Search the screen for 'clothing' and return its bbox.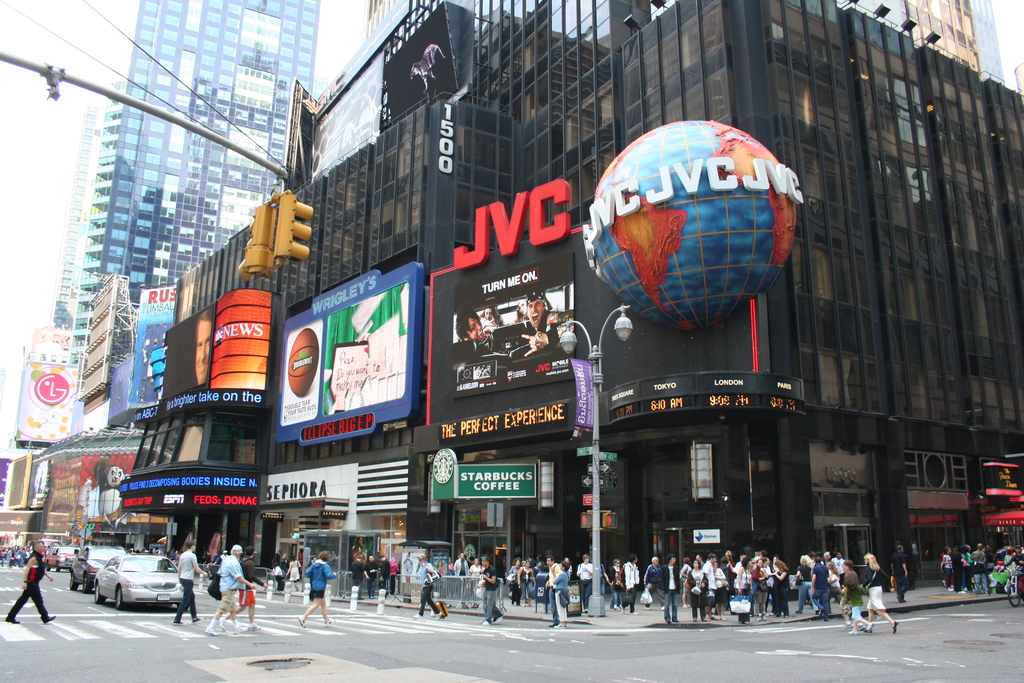
Found: 733,561,747,571.
